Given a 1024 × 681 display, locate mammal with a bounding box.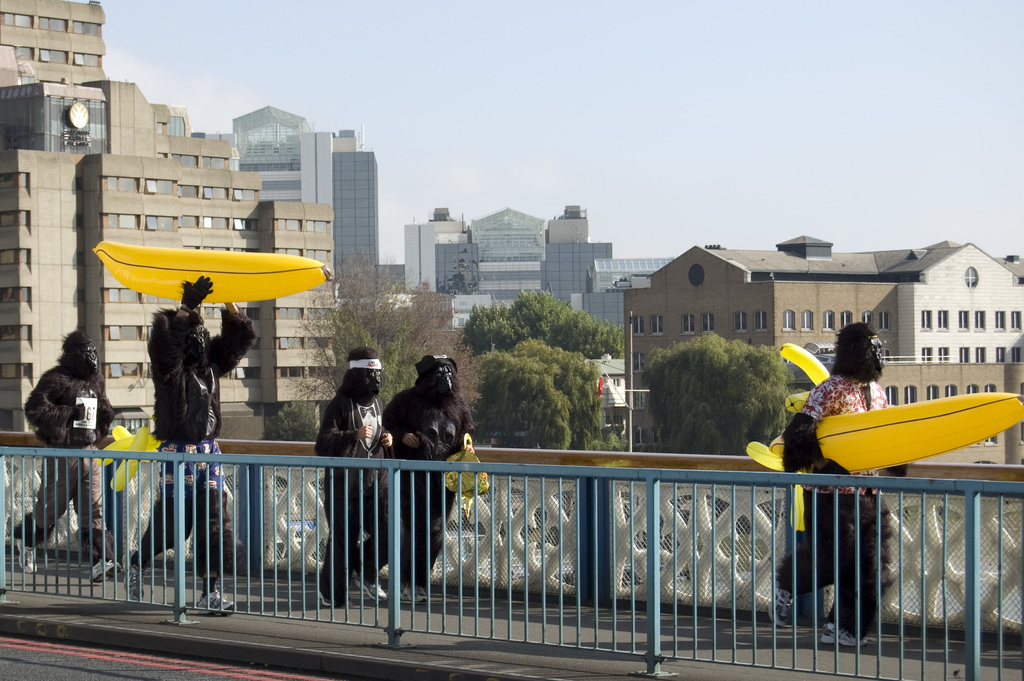
Located: <bbox>769, 321, 912, 640</bbox>.
